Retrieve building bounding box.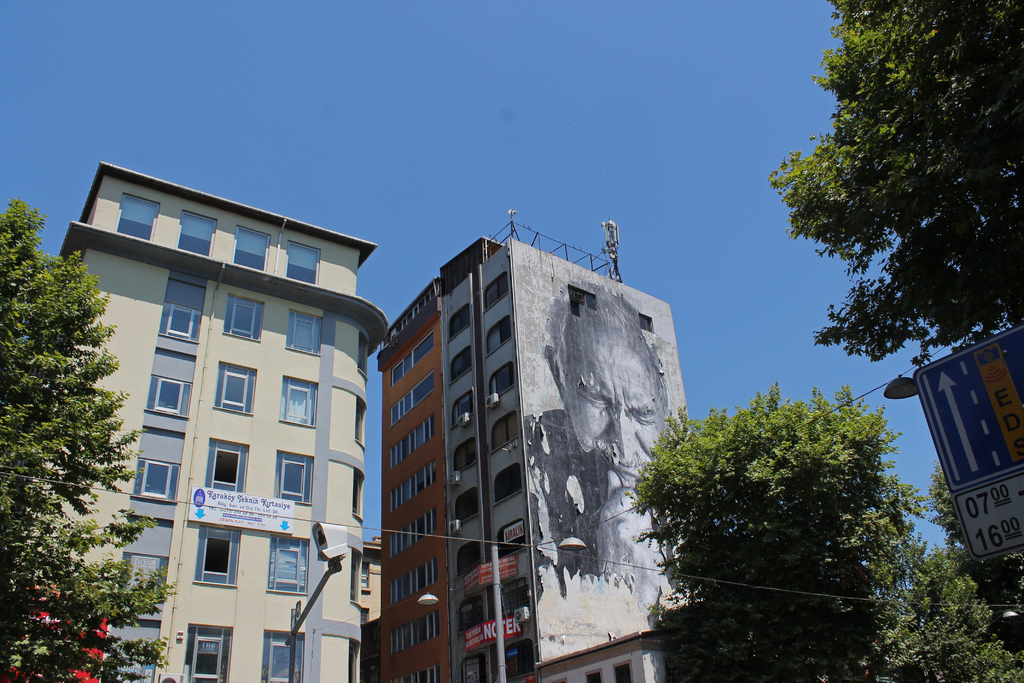
Bounding box: crop(52, 159, 387, 682).
